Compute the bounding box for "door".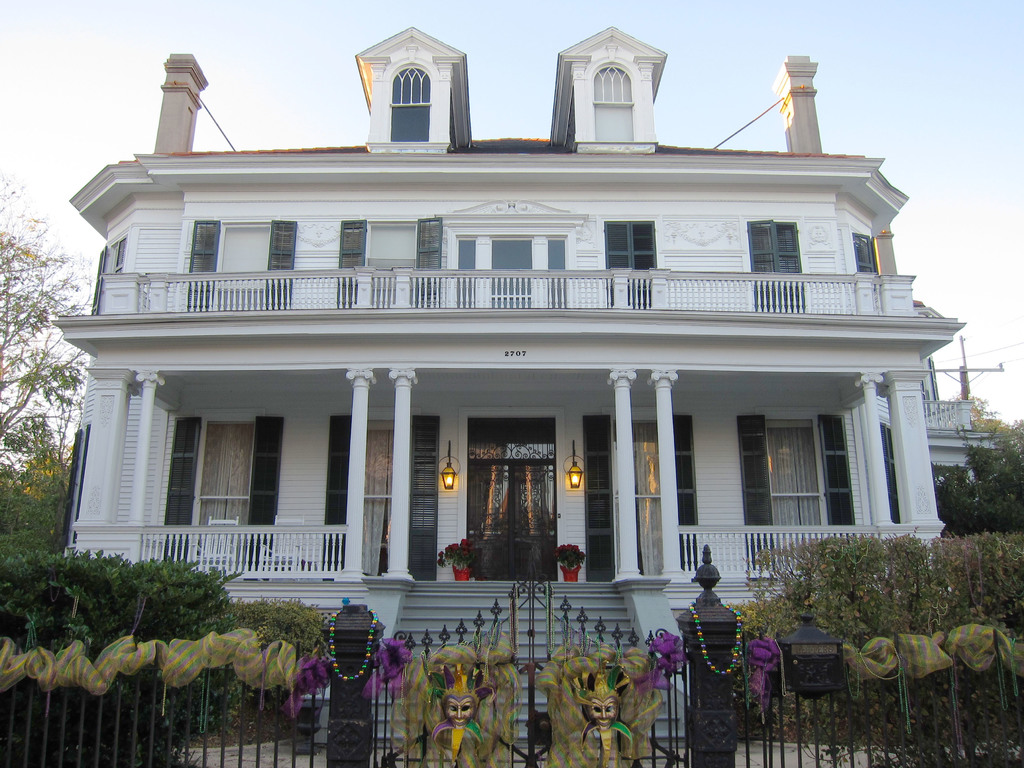
left=469, top=464, right=556, bottom=580.
